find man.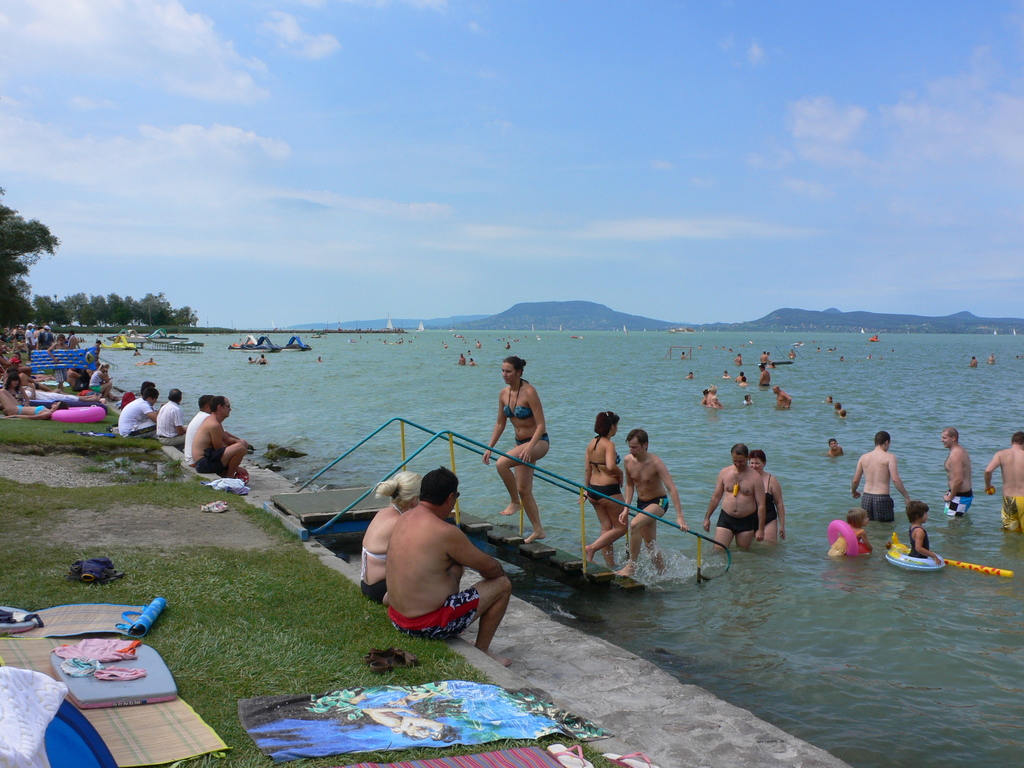
detection(612, 427, 686, 579).
